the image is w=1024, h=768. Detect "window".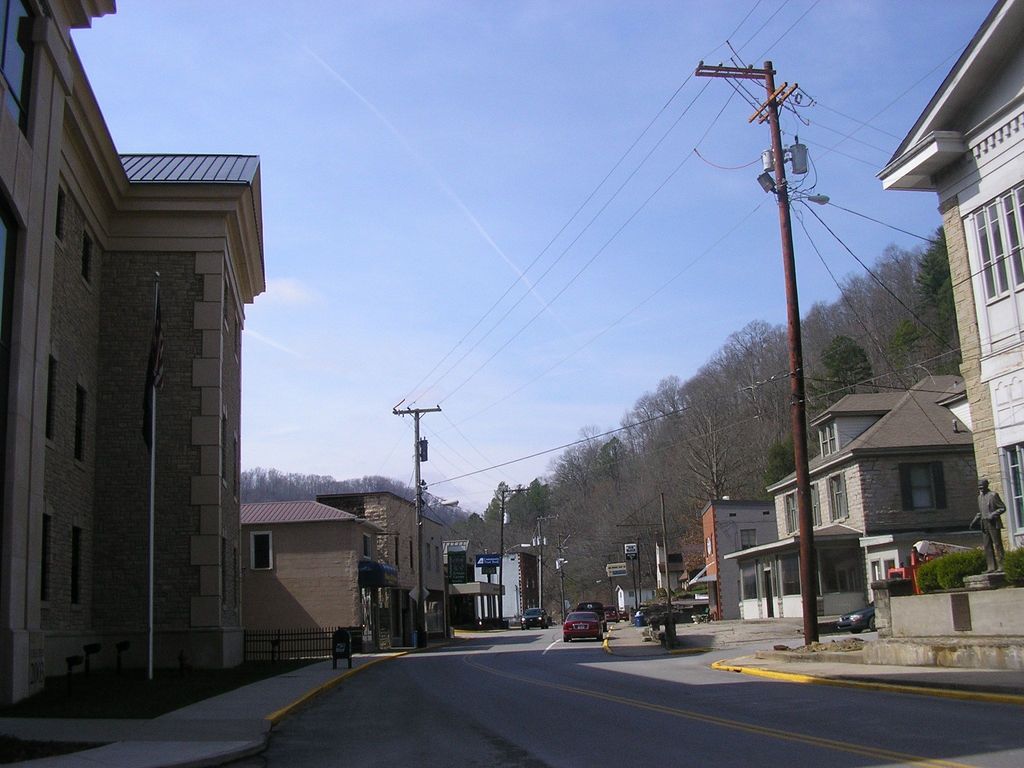
Detection: region(357, 532, 373, 558).
